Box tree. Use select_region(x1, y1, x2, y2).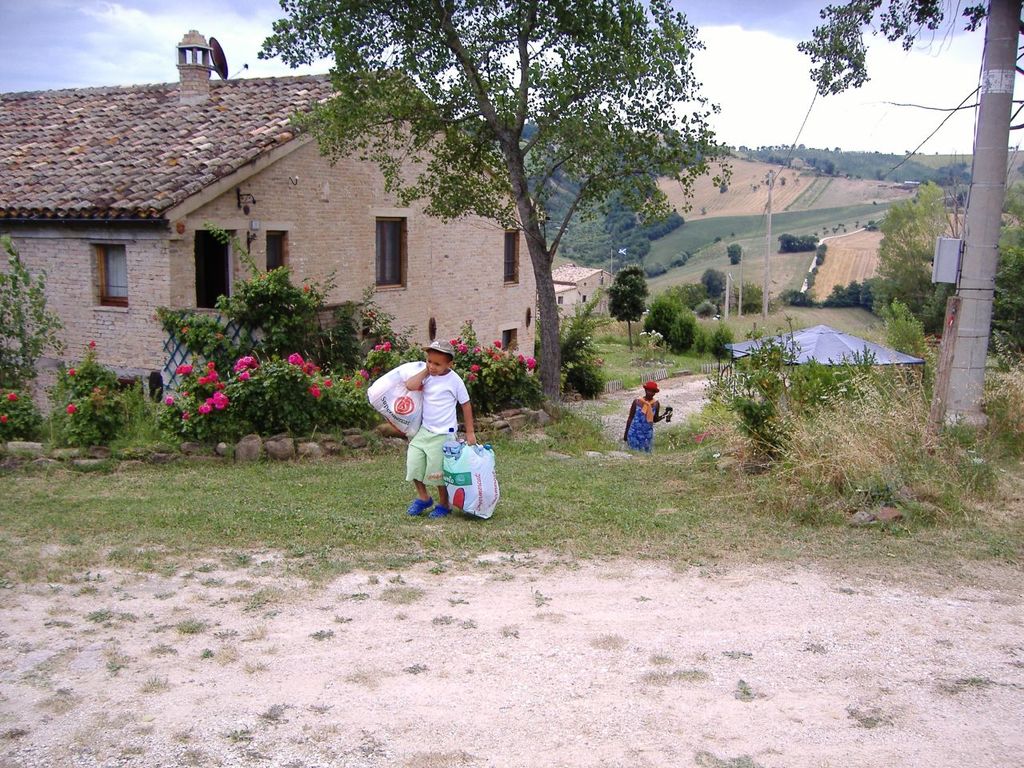
select_region(603, 266, 647, 349).
